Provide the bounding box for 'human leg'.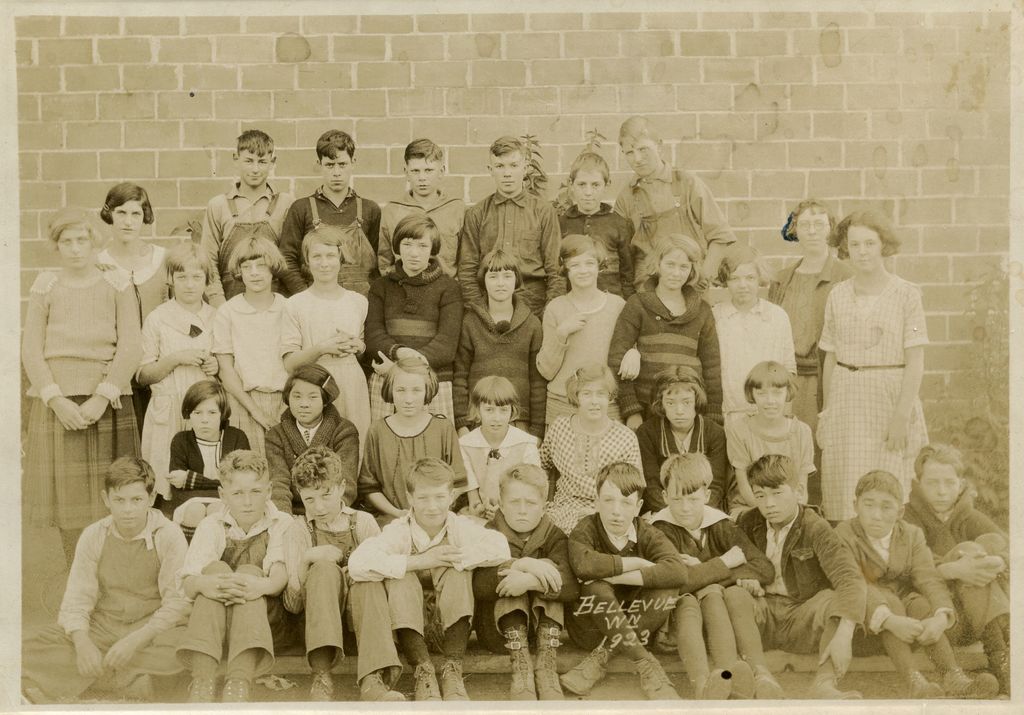
bbox=(902, 588, 1002, 699).
